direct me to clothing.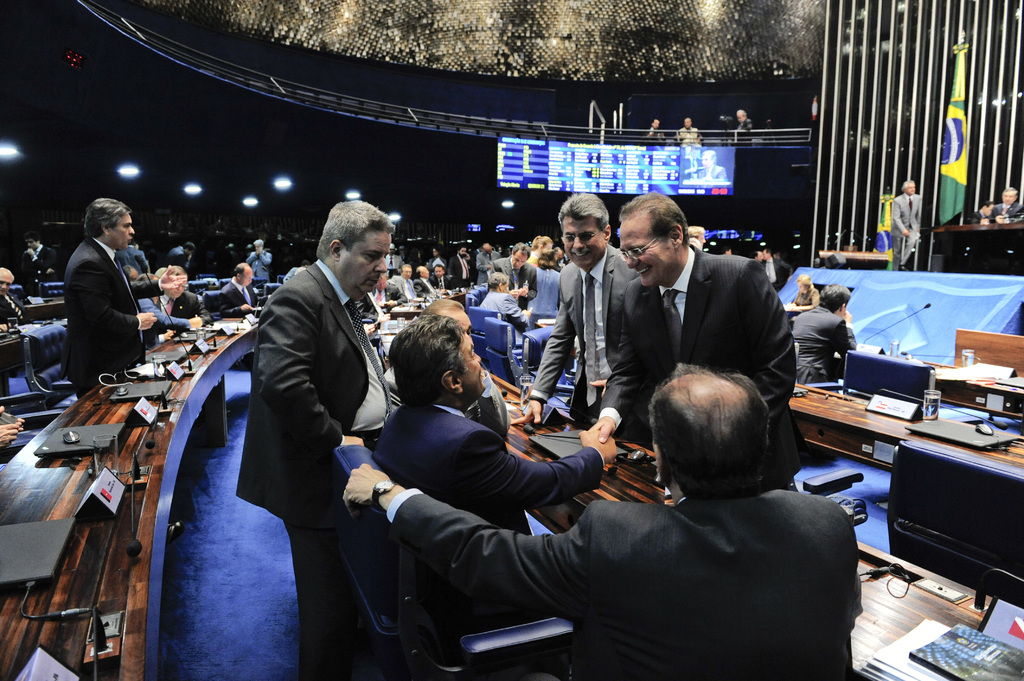
Direction: (451, 253, 471, 284).
